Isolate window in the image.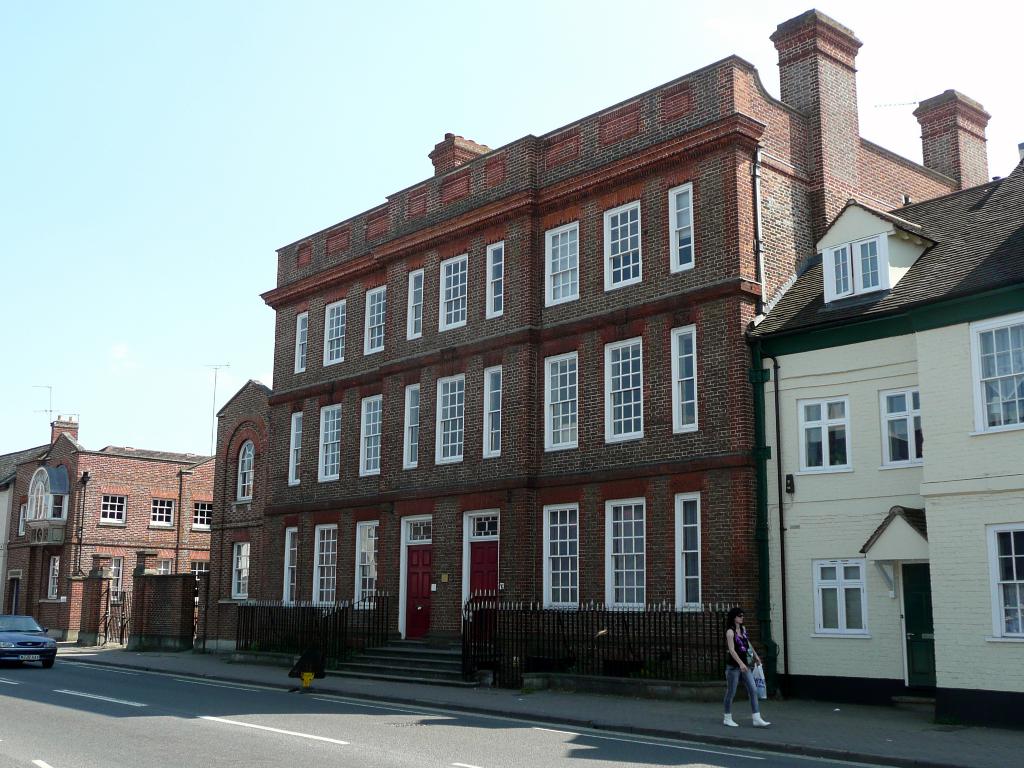
Isolated region: locate(364, 291, 382, 351).
